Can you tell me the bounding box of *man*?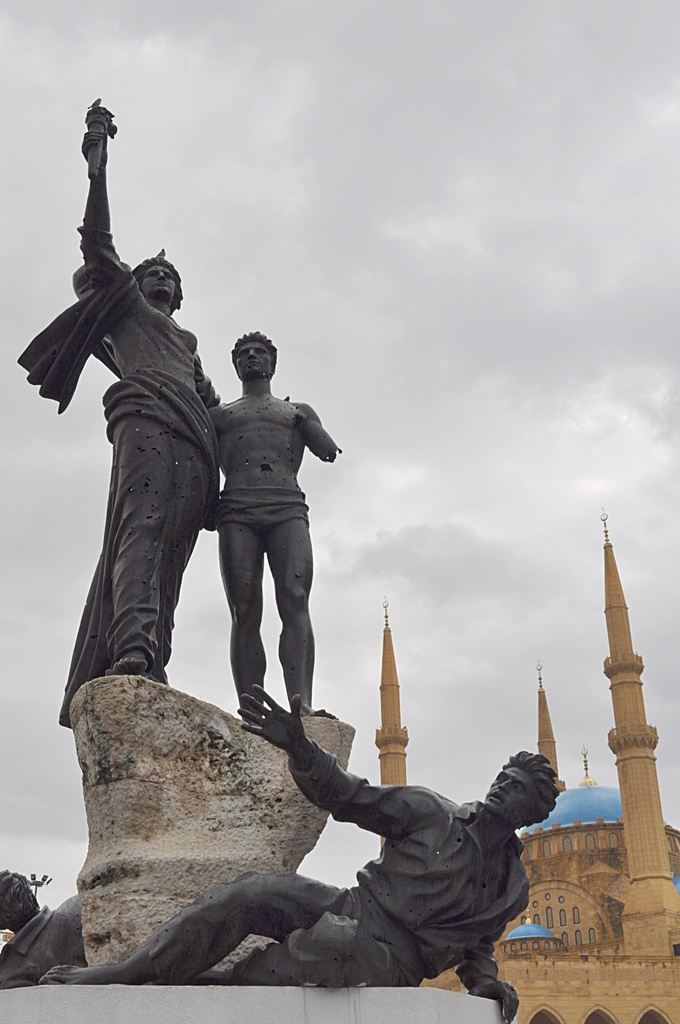
(0,868,86,991).
